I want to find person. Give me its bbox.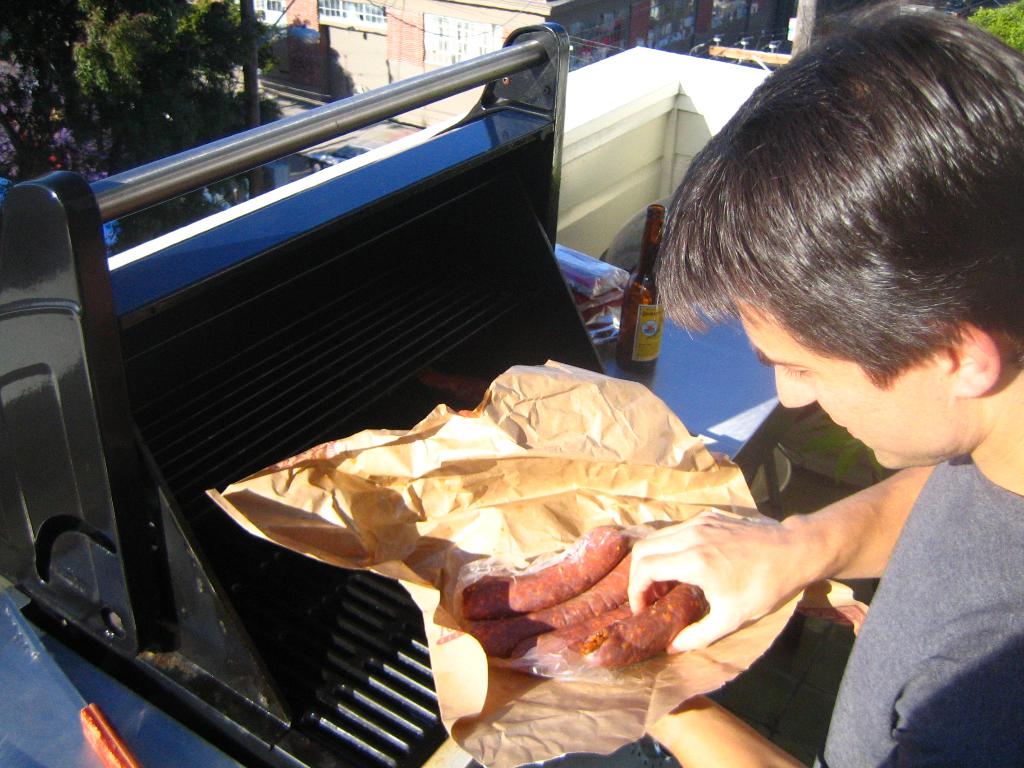
615/0/1023/767.
